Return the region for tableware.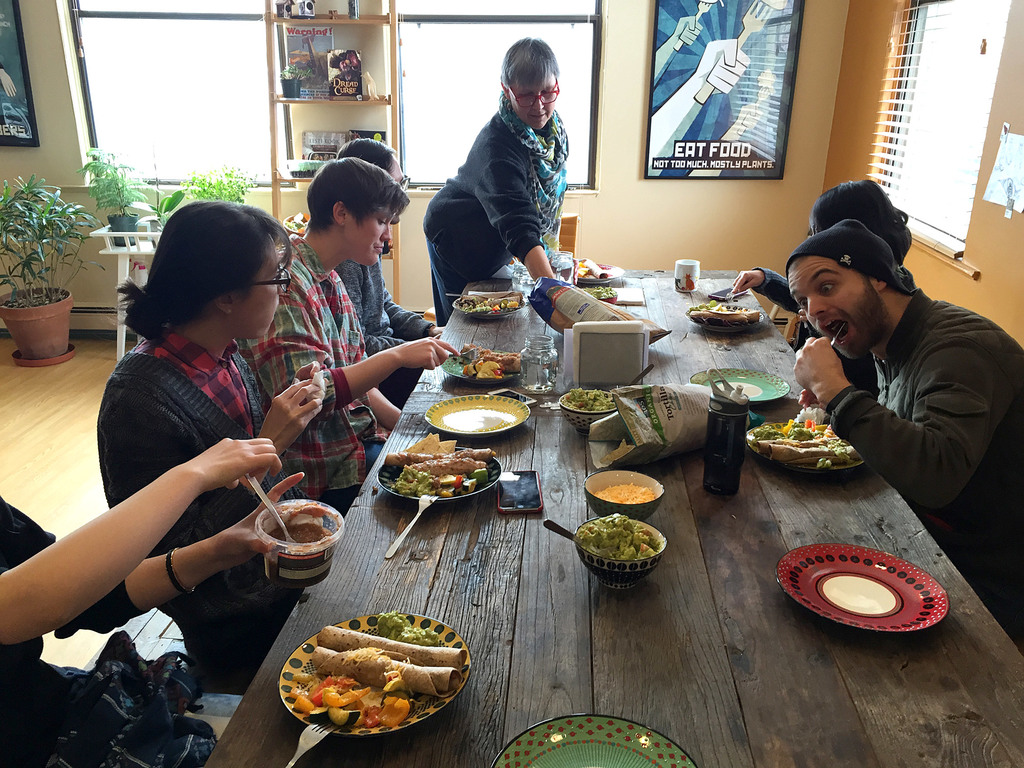
{"x1": 746, "y1": 425, "x2": 865, "y2": 474}.
